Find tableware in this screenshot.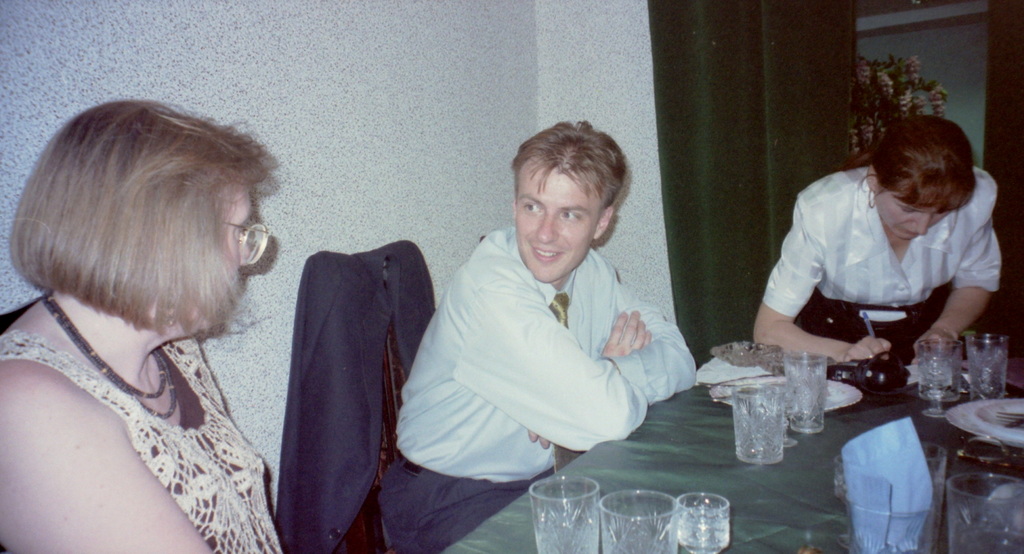
The bounding box for tableware is locate(527, 475, 600, 553).
